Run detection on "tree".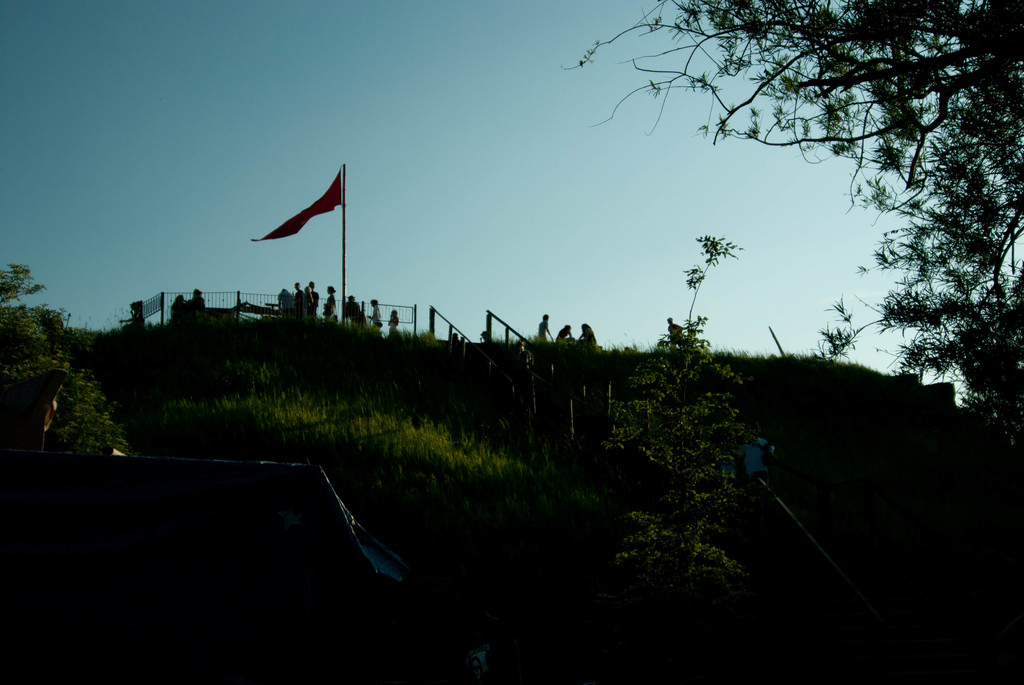
Result: (600,251,794,625).
